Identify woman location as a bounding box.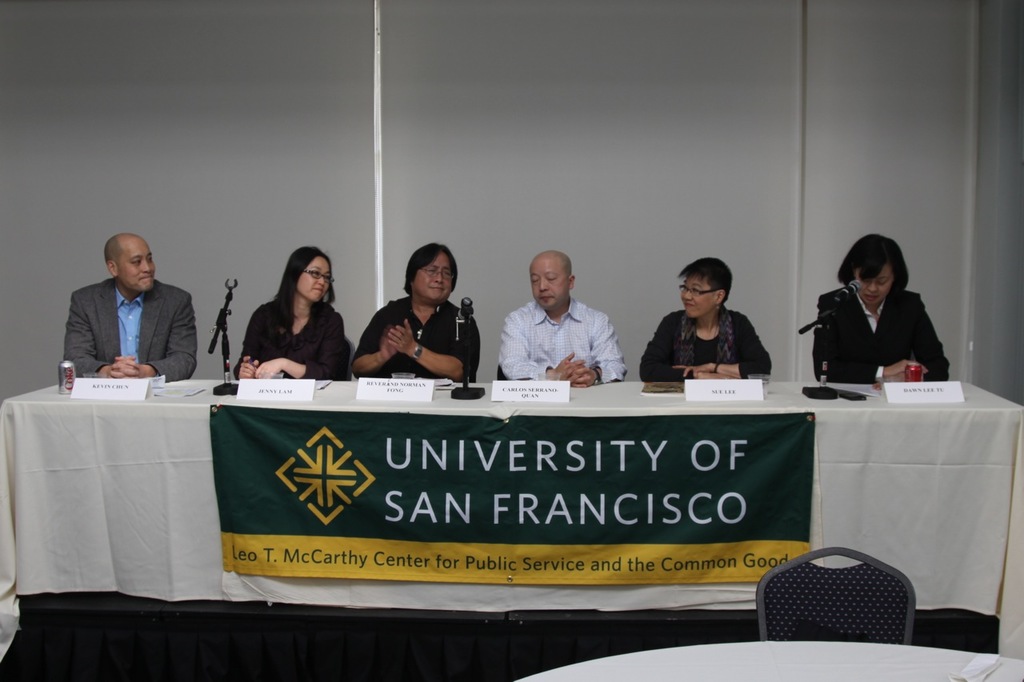
[left=234, top=241, right=350, bottom=384].
